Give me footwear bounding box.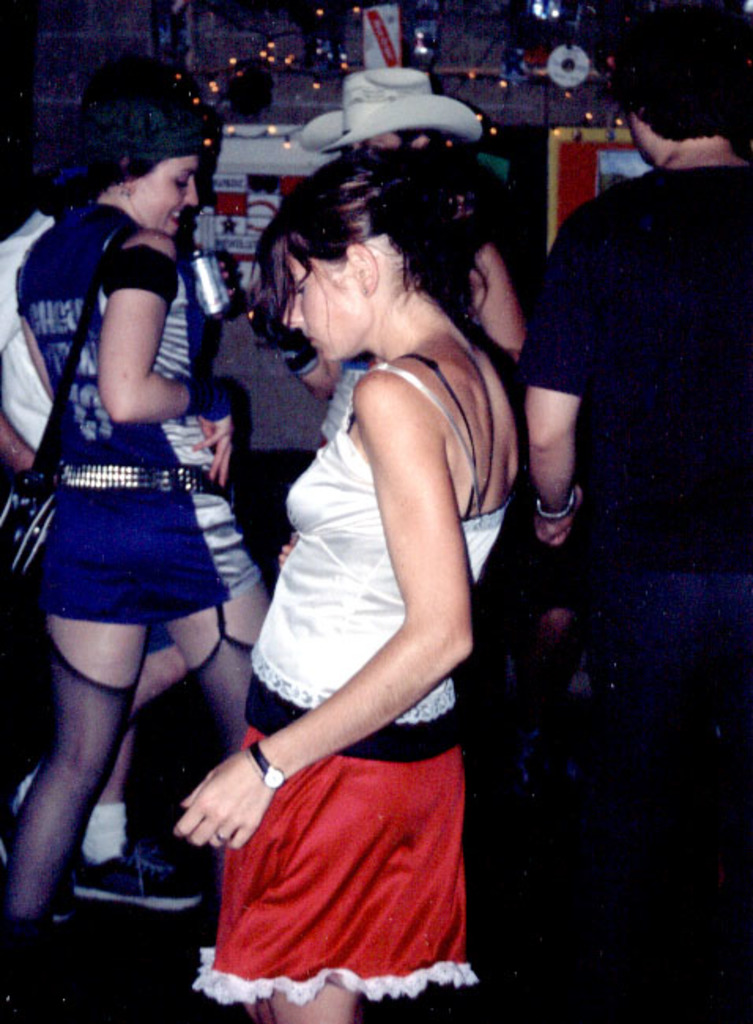
<region>548, 726, 583, 788</region>.
